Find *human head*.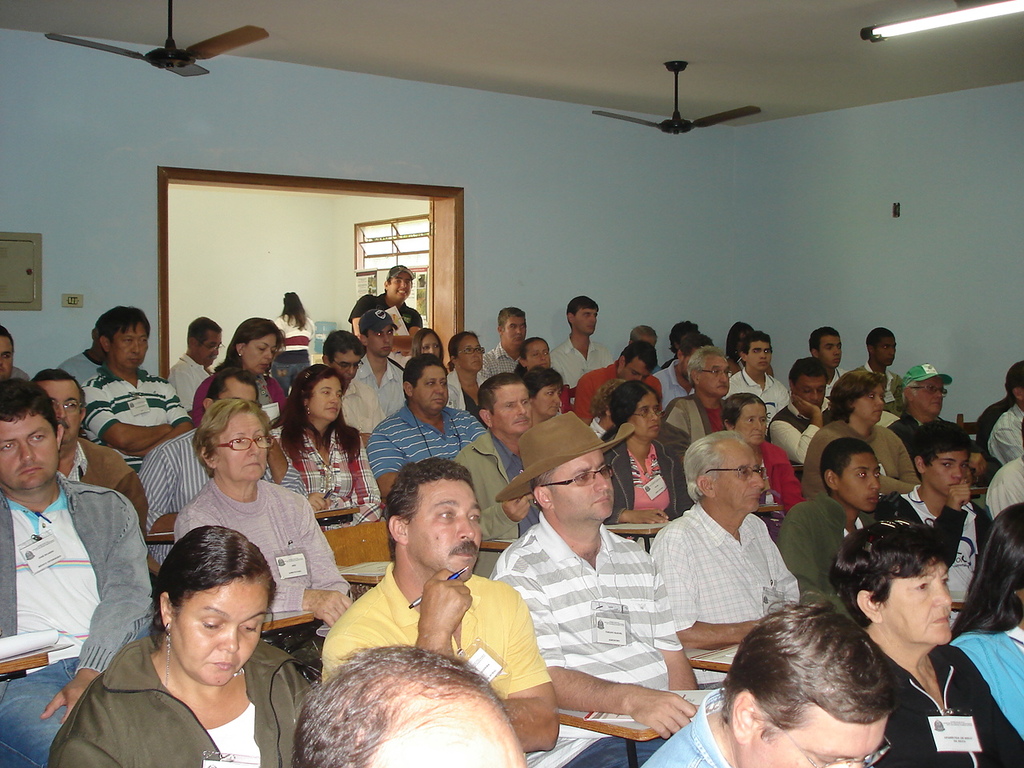
<box>1002,358,1023,410</box>.
